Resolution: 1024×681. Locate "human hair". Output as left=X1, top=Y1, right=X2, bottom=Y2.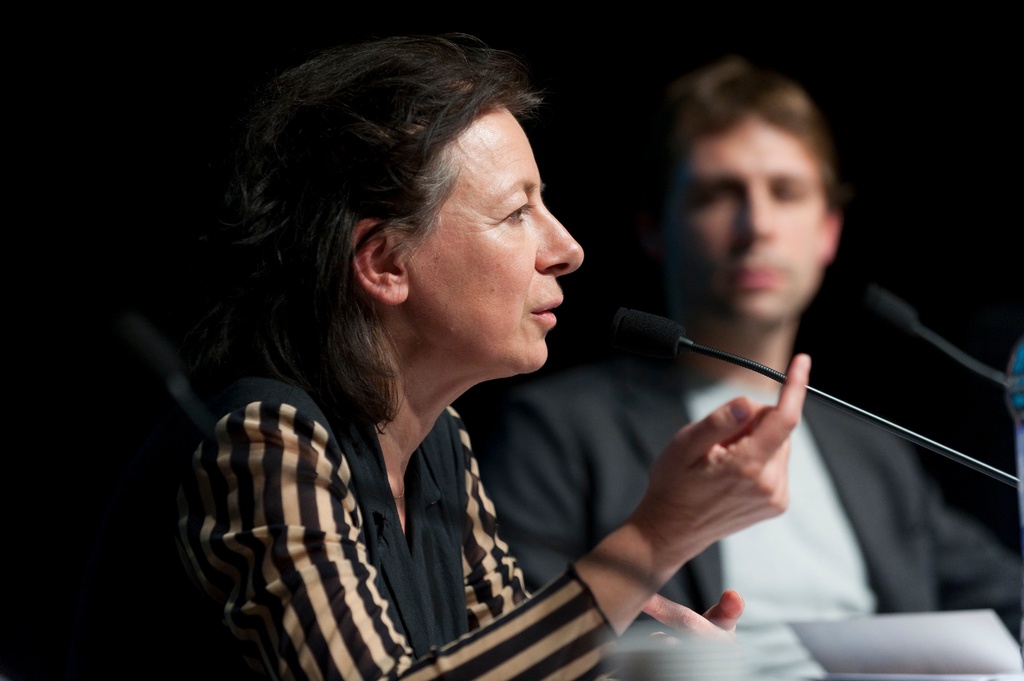
left=636, top=54, right=836, bottom=253.
